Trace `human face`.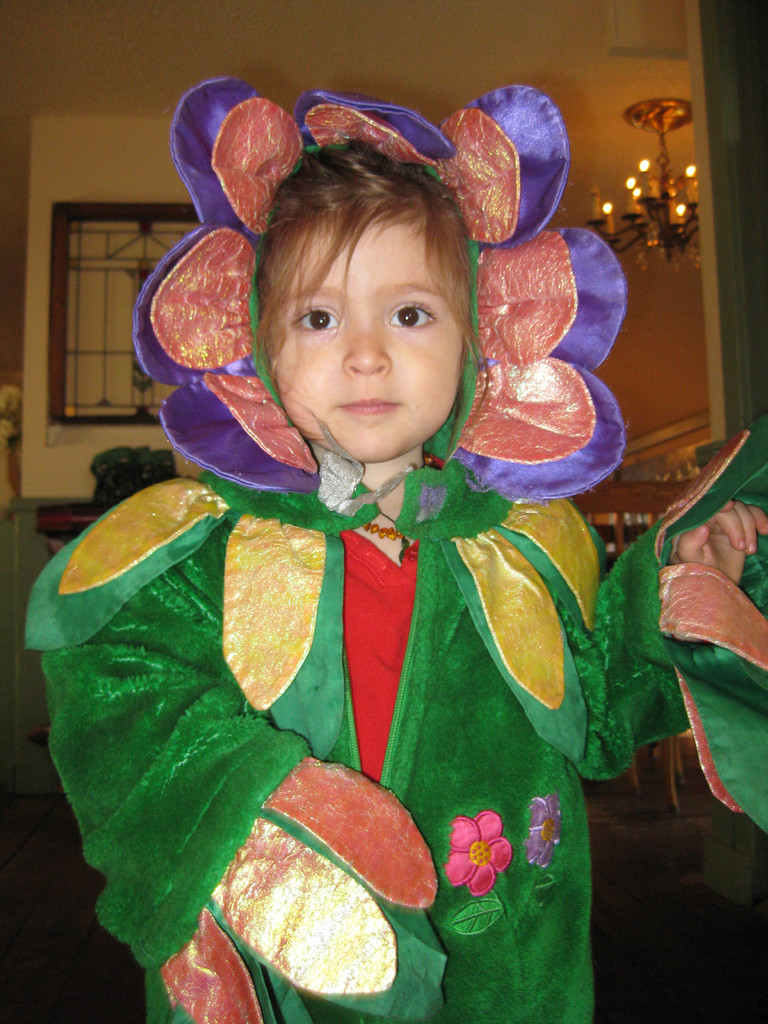
Traced to 276,216,465,463.
